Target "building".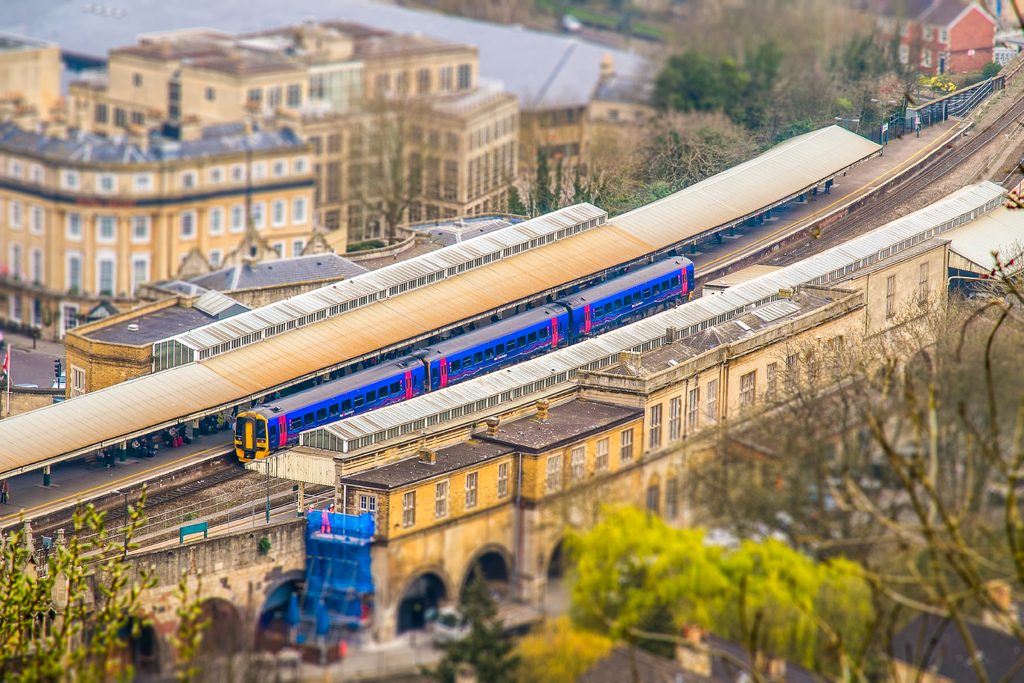
Target region: [x1=831, y1=0, x2=998, y2=80].
